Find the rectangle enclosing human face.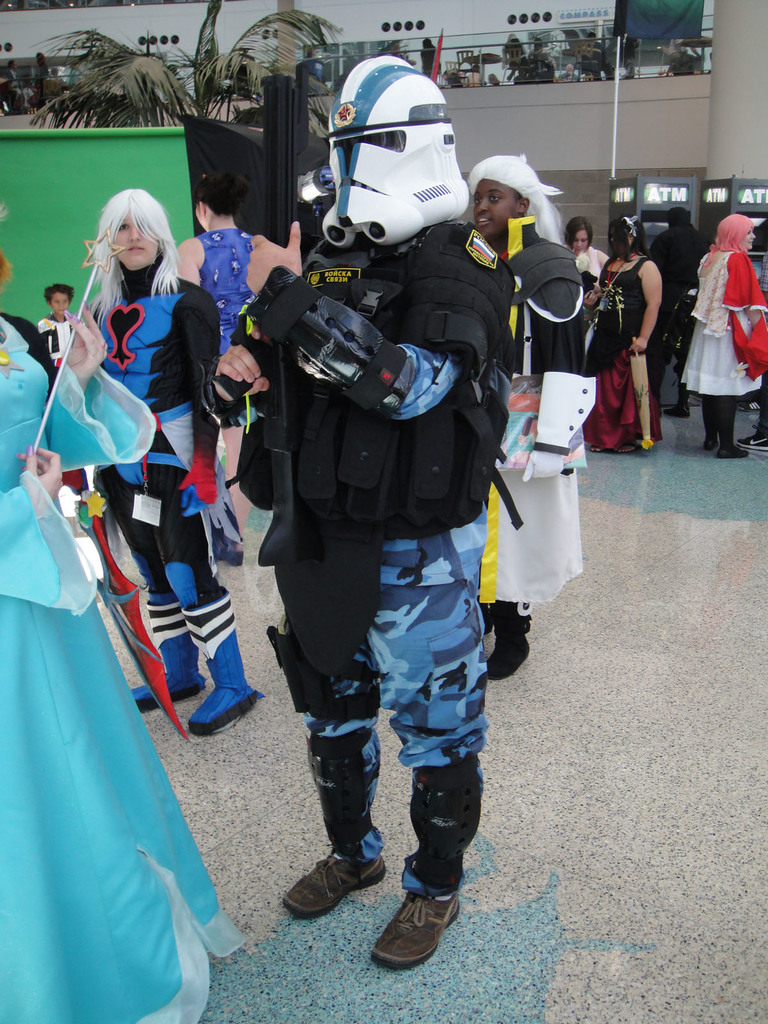
detection(113, 218, 161, 272).
